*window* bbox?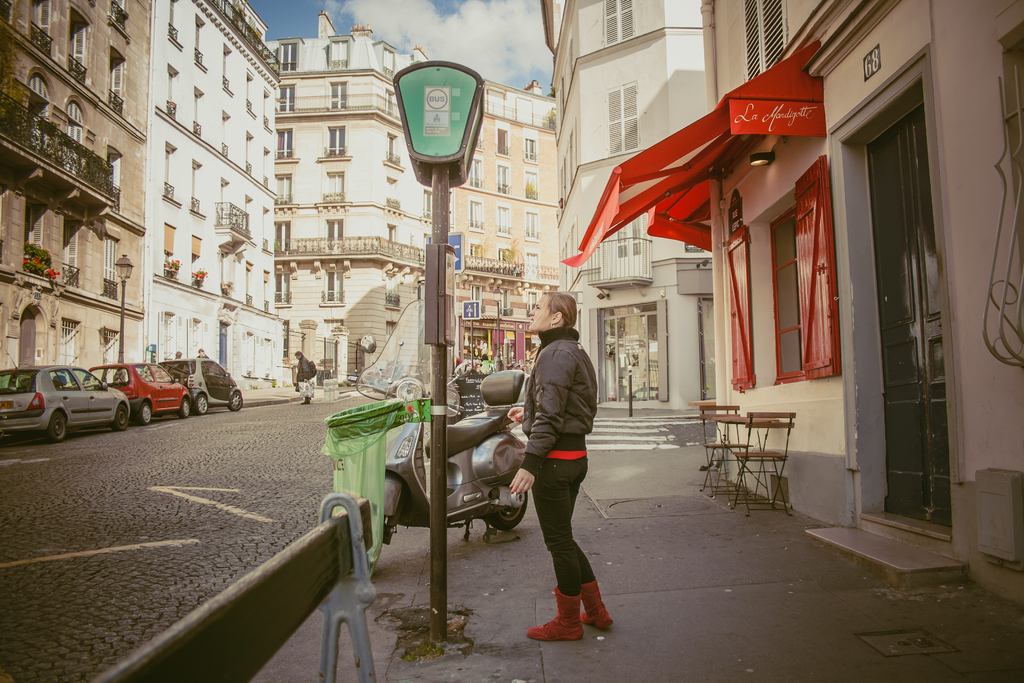
{"x1": 189, "y1": 232, "x2": 203, "y2": 290}
